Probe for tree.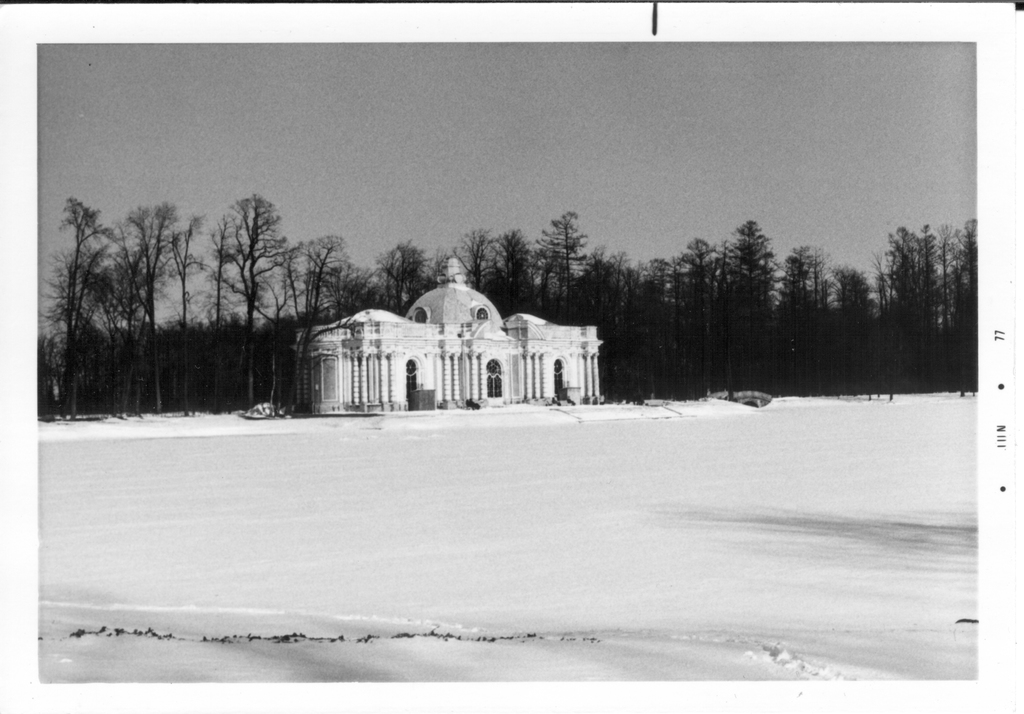
Probe result: (120,203,175,418).
